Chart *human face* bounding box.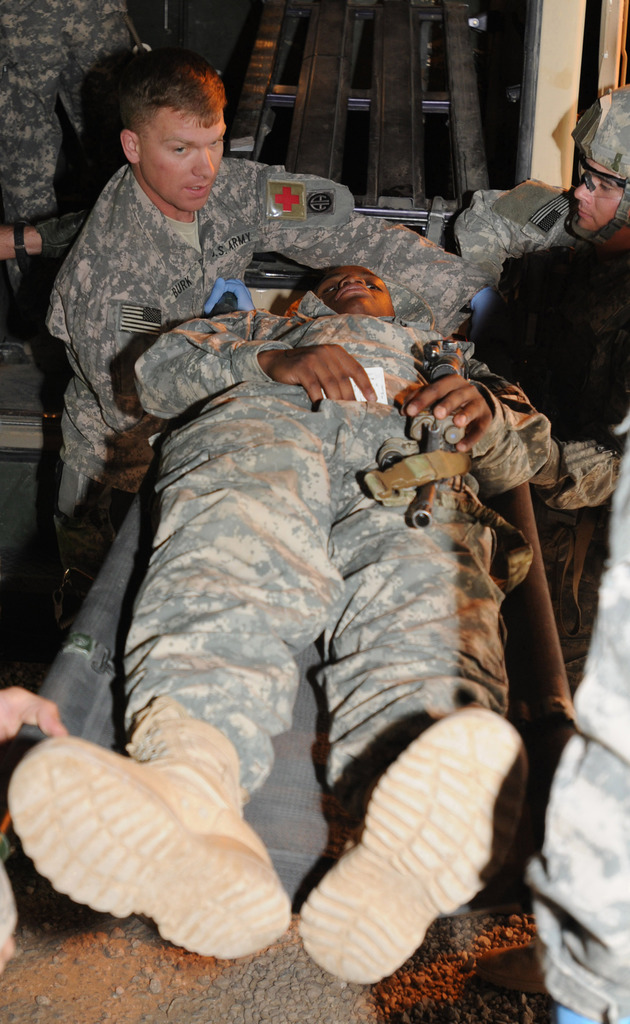
Charted: pyautogui.locateOnScreen(143, 111, 227, 212).
